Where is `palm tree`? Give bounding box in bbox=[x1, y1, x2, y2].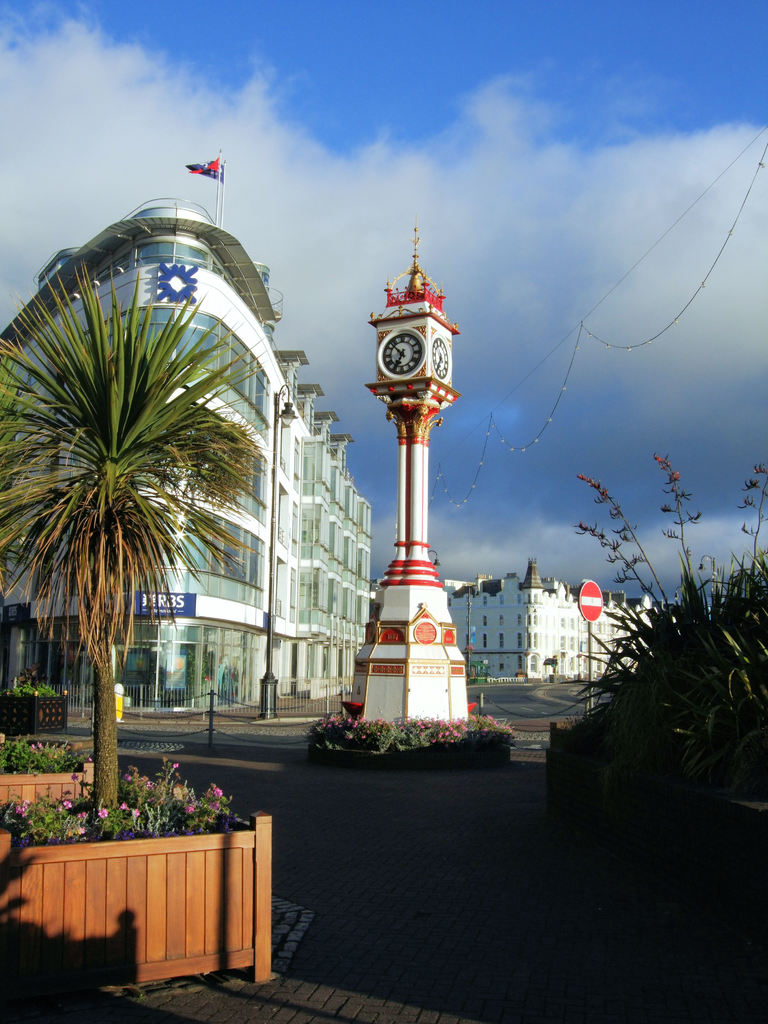
bbox=[38, 318, 225, 792].
